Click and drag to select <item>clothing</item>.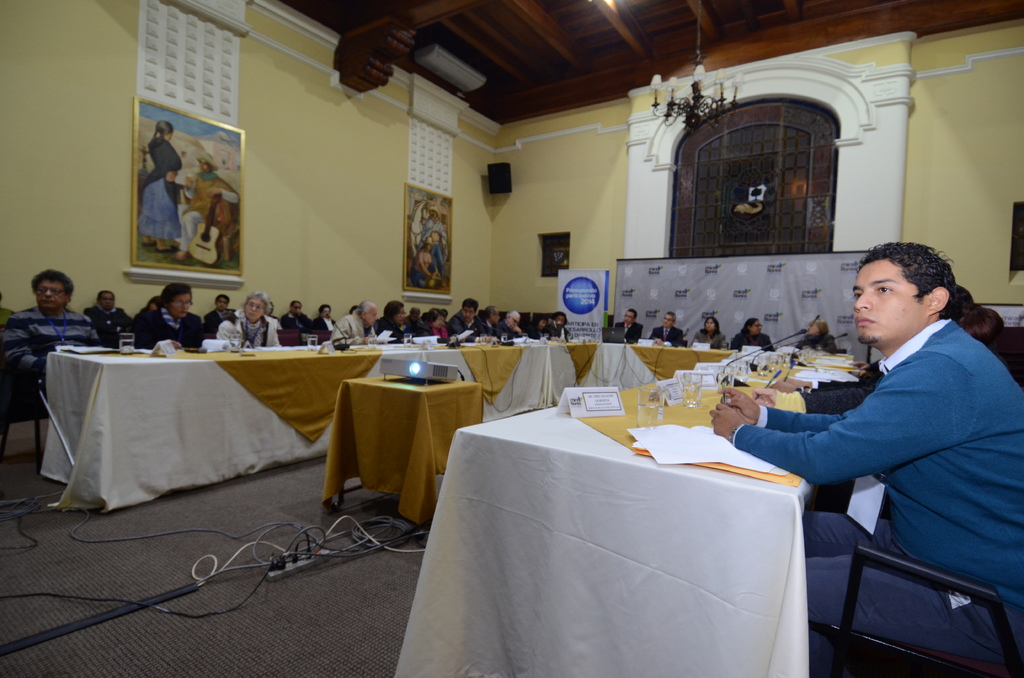
Selection: crop(231, 318, 284, 356).
